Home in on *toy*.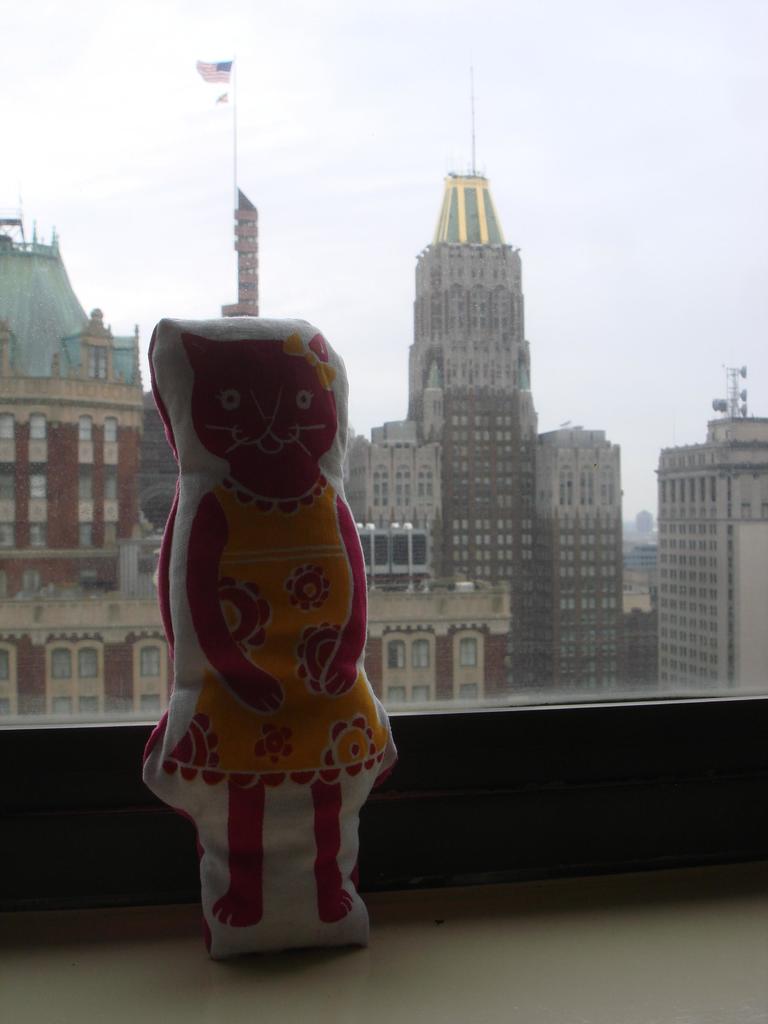
Homed in at (left=147, top=322, right=401, bottom=962).
